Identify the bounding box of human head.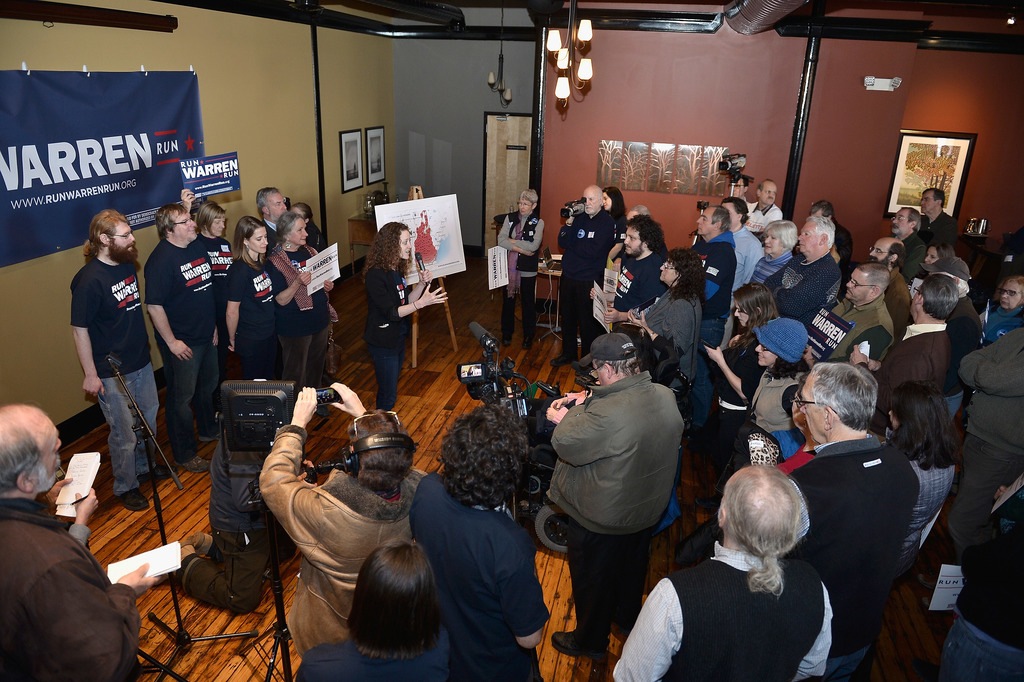
(919,188,947,213).
